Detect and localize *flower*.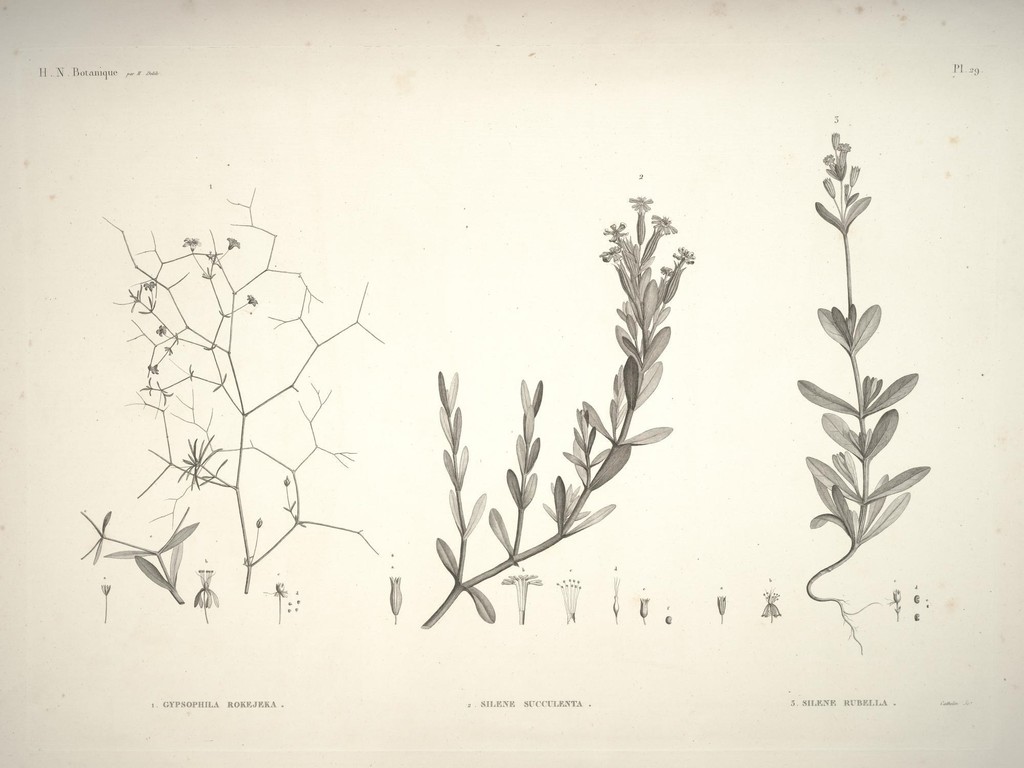
Localized at 220,237,239,252.
